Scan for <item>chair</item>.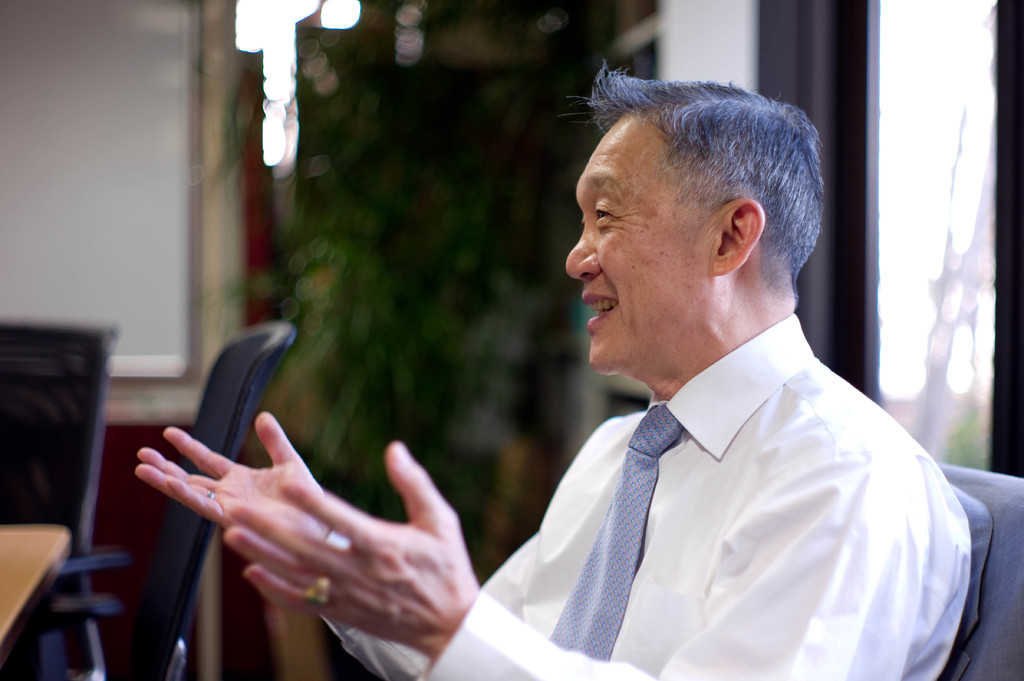
Scan result: detection(930, 456, 1023, 680).
